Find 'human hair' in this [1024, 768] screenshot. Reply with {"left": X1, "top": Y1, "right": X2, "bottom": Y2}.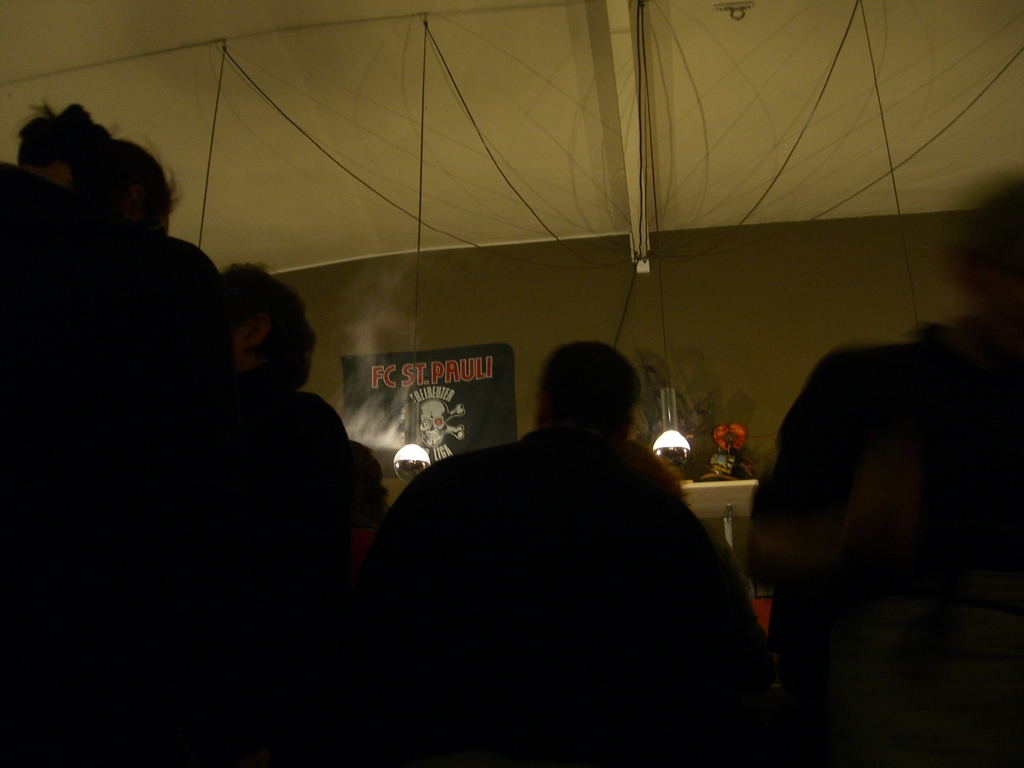
{"left": 209, "top": 261, "right": 320, "bottom": 387}.
